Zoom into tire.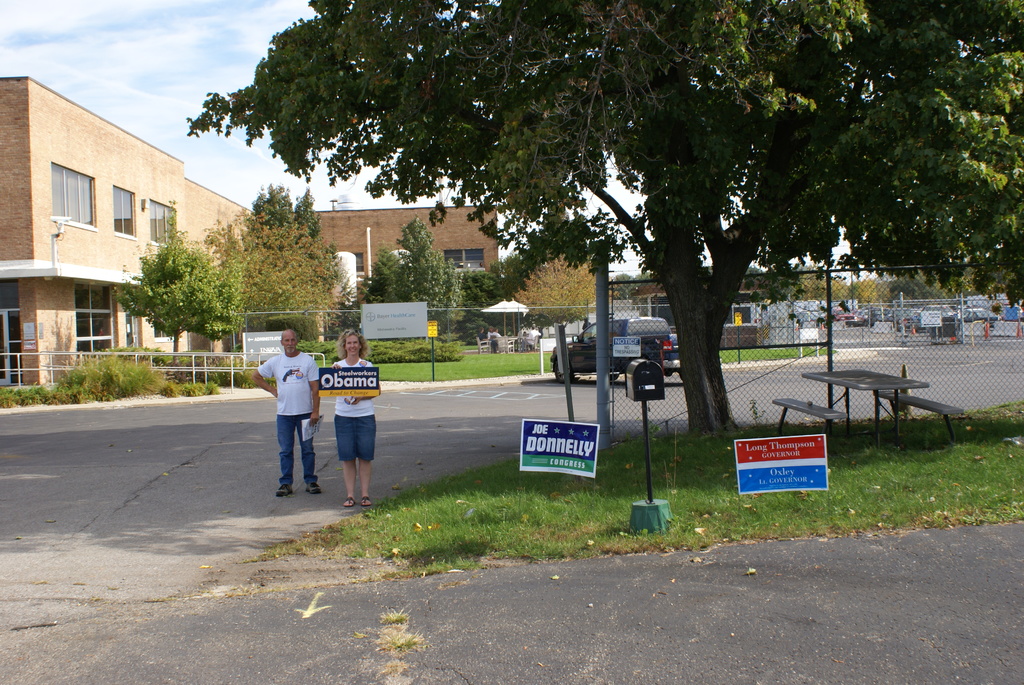
Zoom target: 680, 369, 682, 382.
